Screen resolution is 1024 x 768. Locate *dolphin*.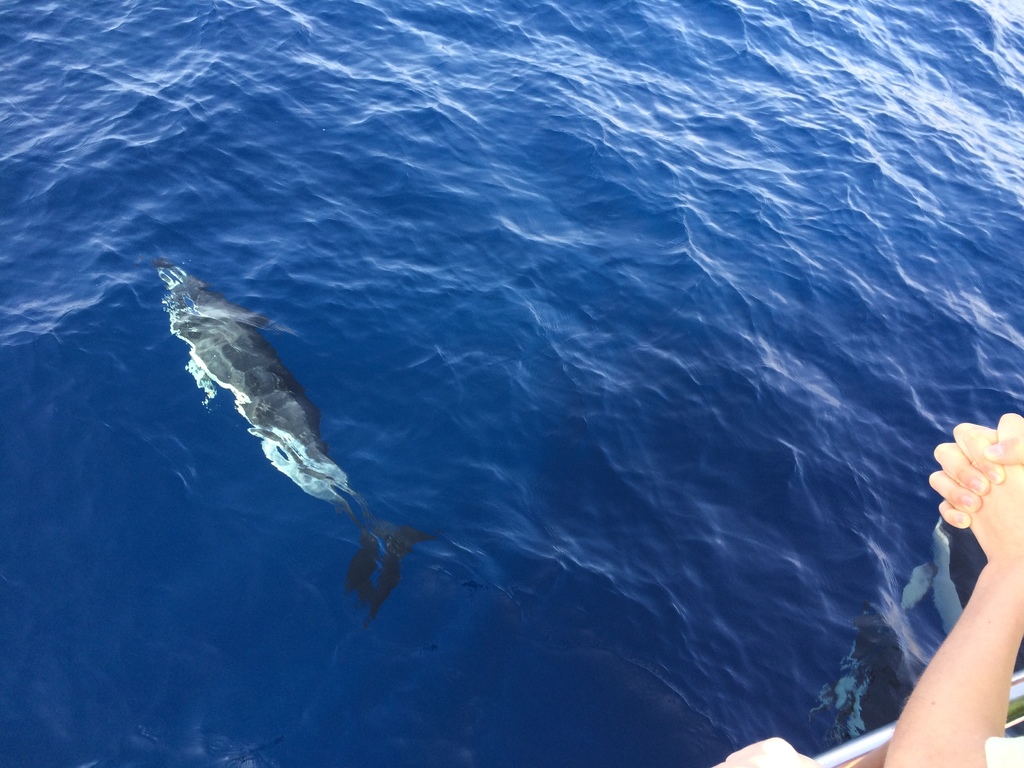
detection(152, 254, 444, 623).
